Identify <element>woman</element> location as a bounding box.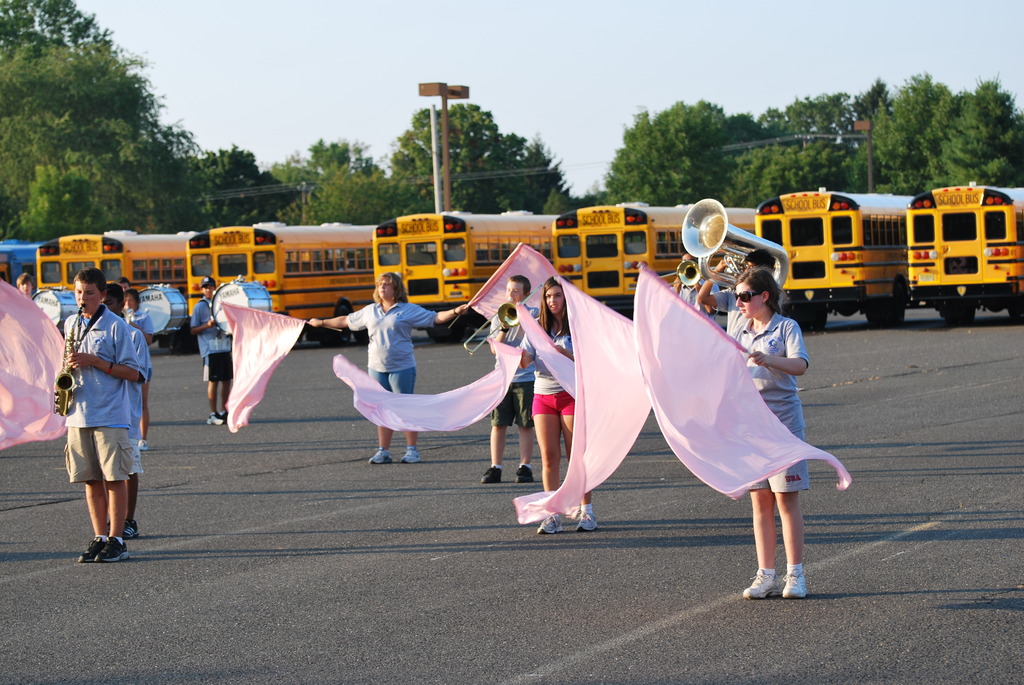
bbox=[306, 270, 468, 463].
